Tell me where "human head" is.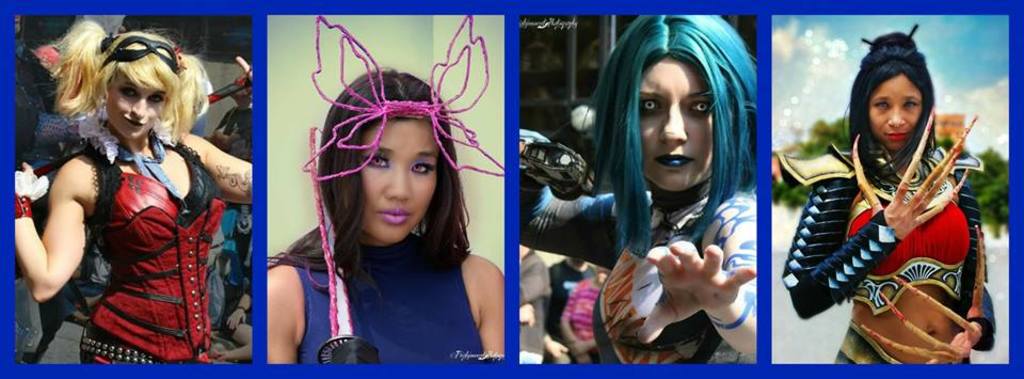
"human head" is at left=847, top=30, right=934, bottom=155.
